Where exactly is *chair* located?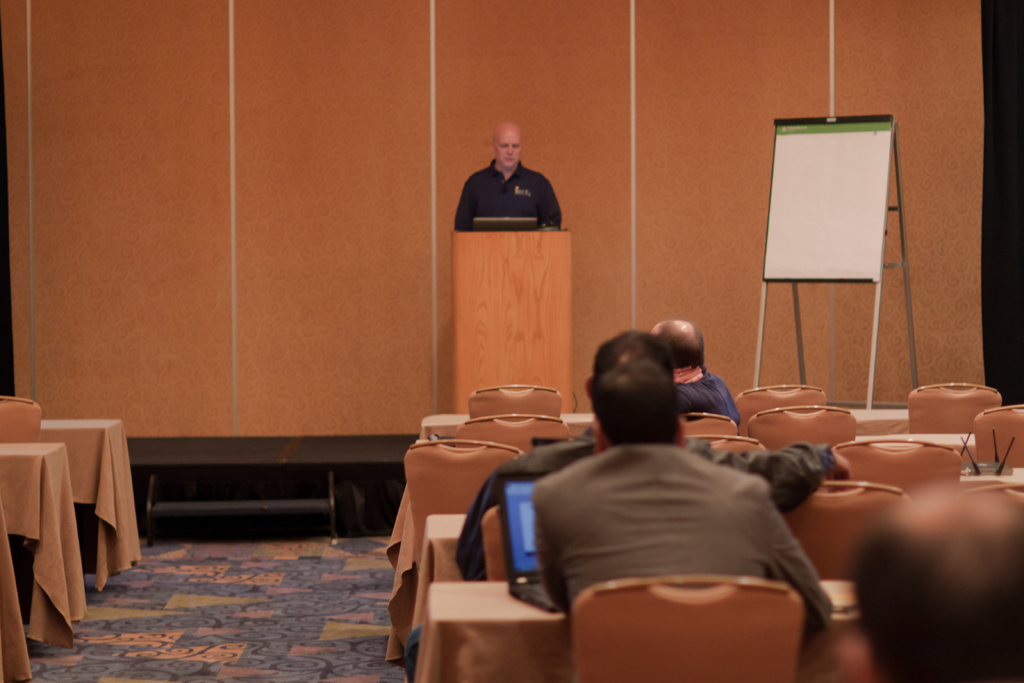
Its bounding box is 0 393 45 445.
